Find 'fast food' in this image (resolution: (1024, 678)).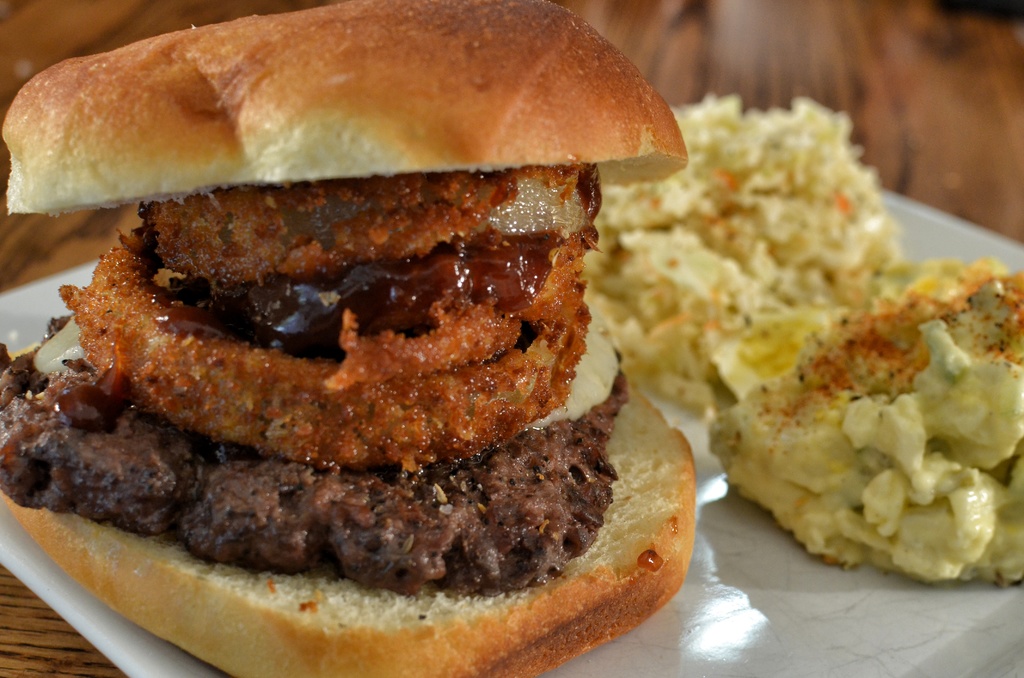
(x1=0, y1=0, x2=712, y2=653).
